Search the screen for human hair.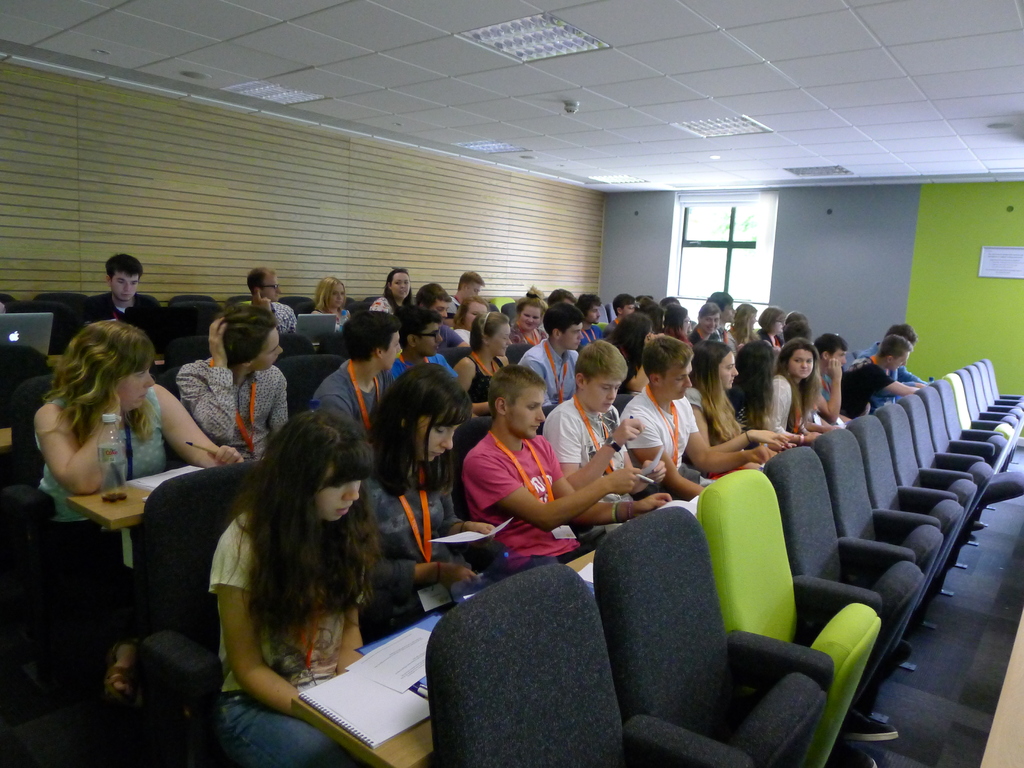
Found at bbox=[381, 268, 415, 311].
